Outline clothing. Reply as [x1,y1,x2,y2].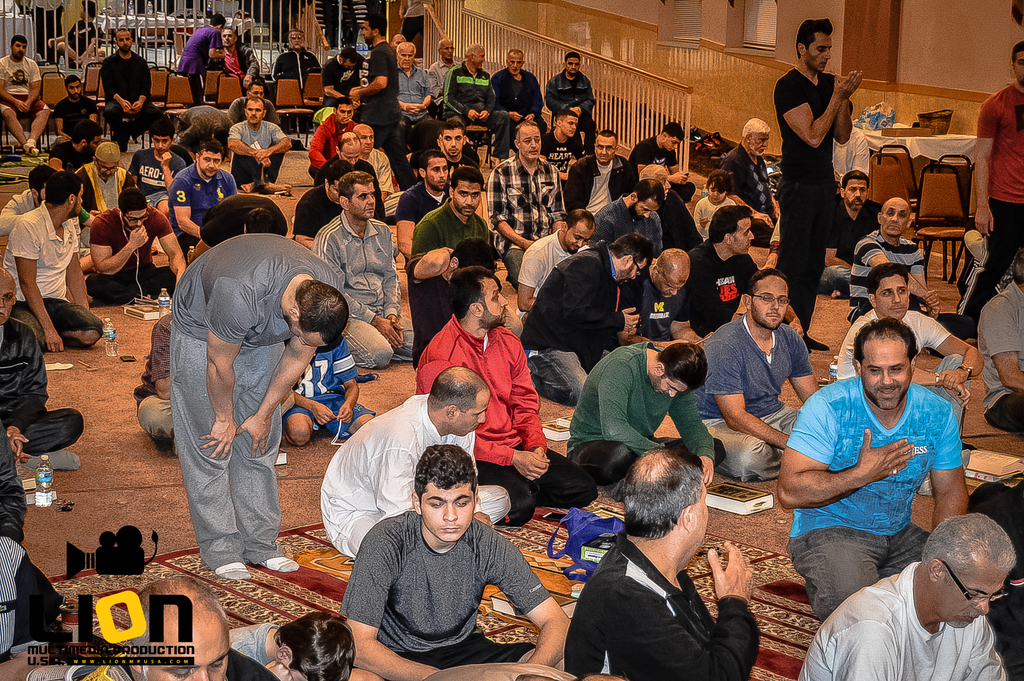
[833,306,953,384].
